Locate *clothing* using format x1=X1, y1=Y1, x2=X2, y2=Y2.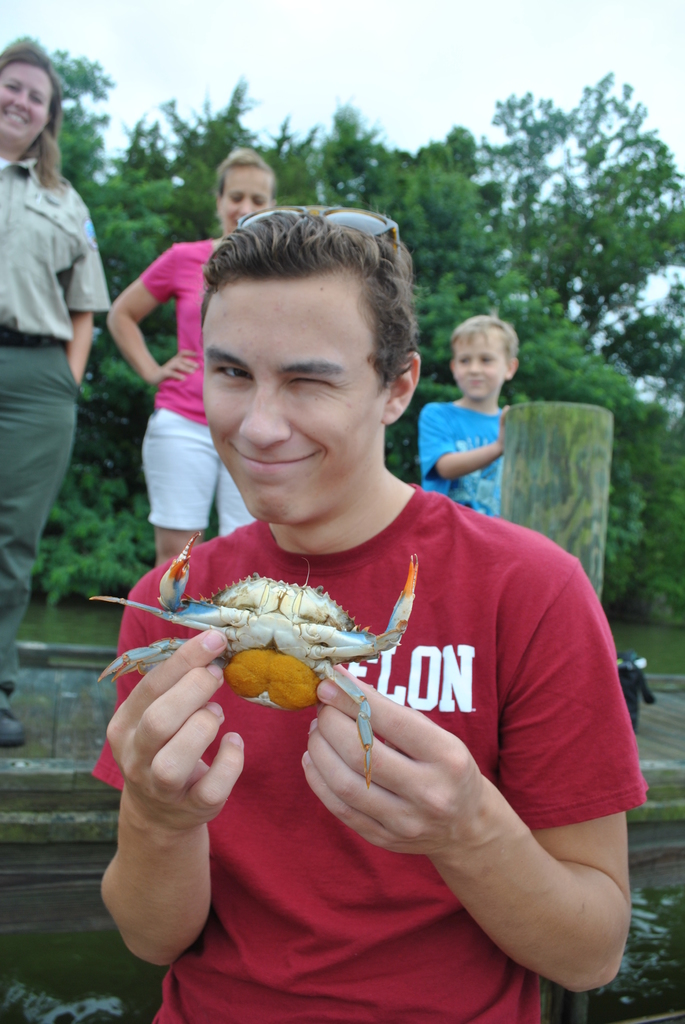
x1=134, y1=235, x2=260, y2=536.
